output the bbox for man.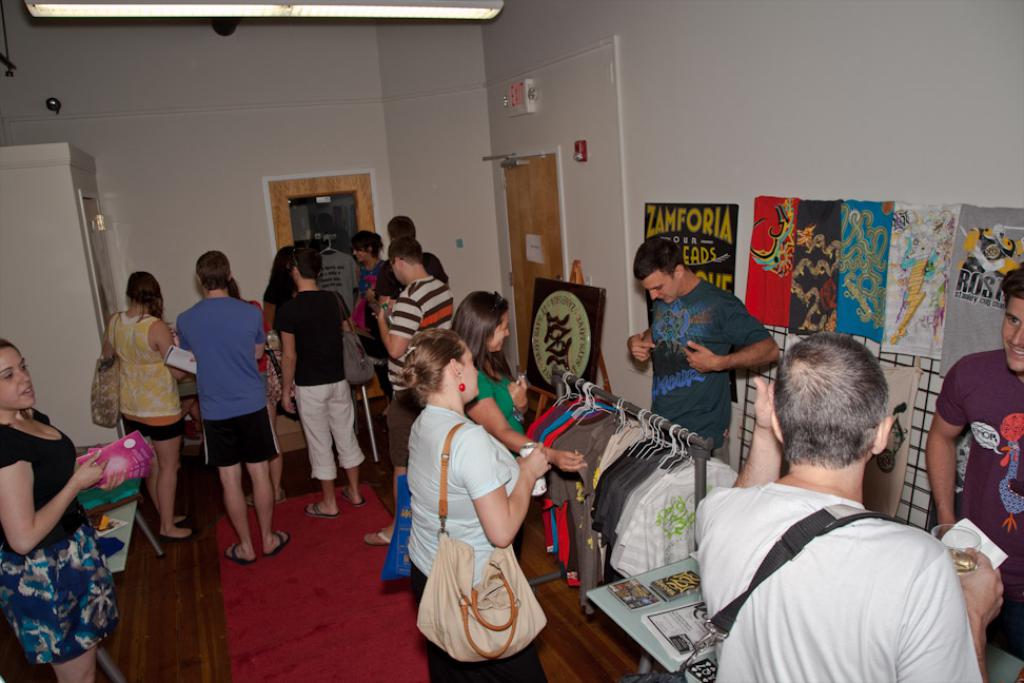
bbox=[272, 248, 357, 516].
